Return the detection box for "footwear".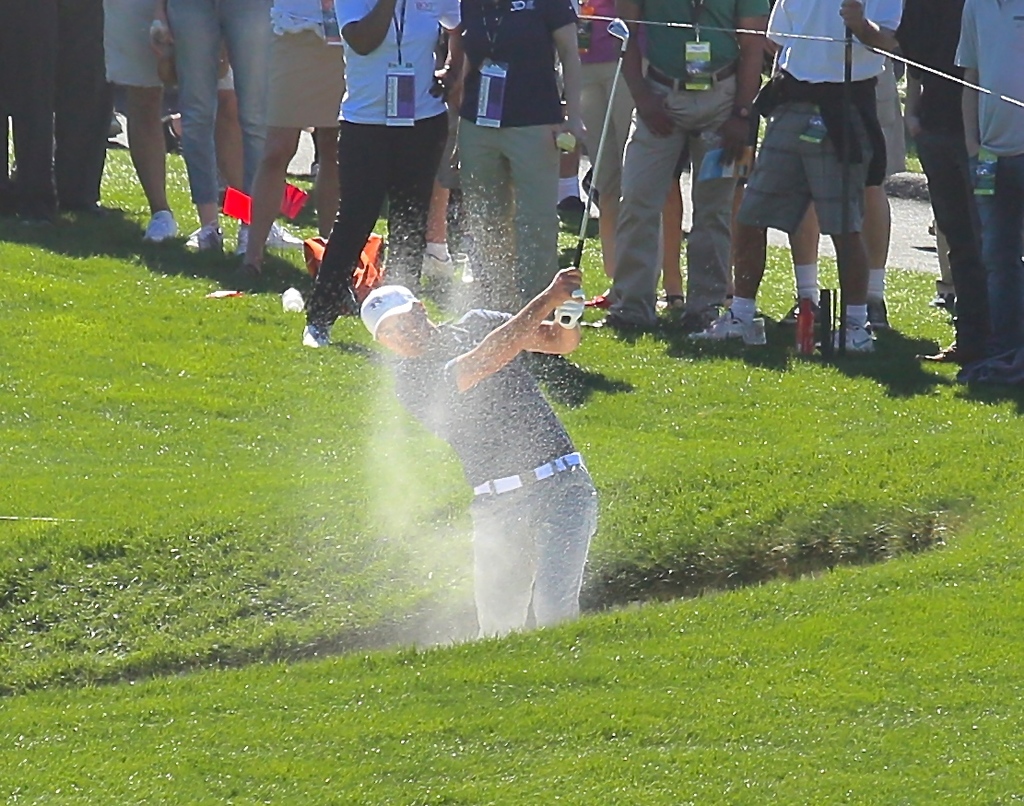
pyautogui.locateOnScreen(148, 201, 175, 239).
